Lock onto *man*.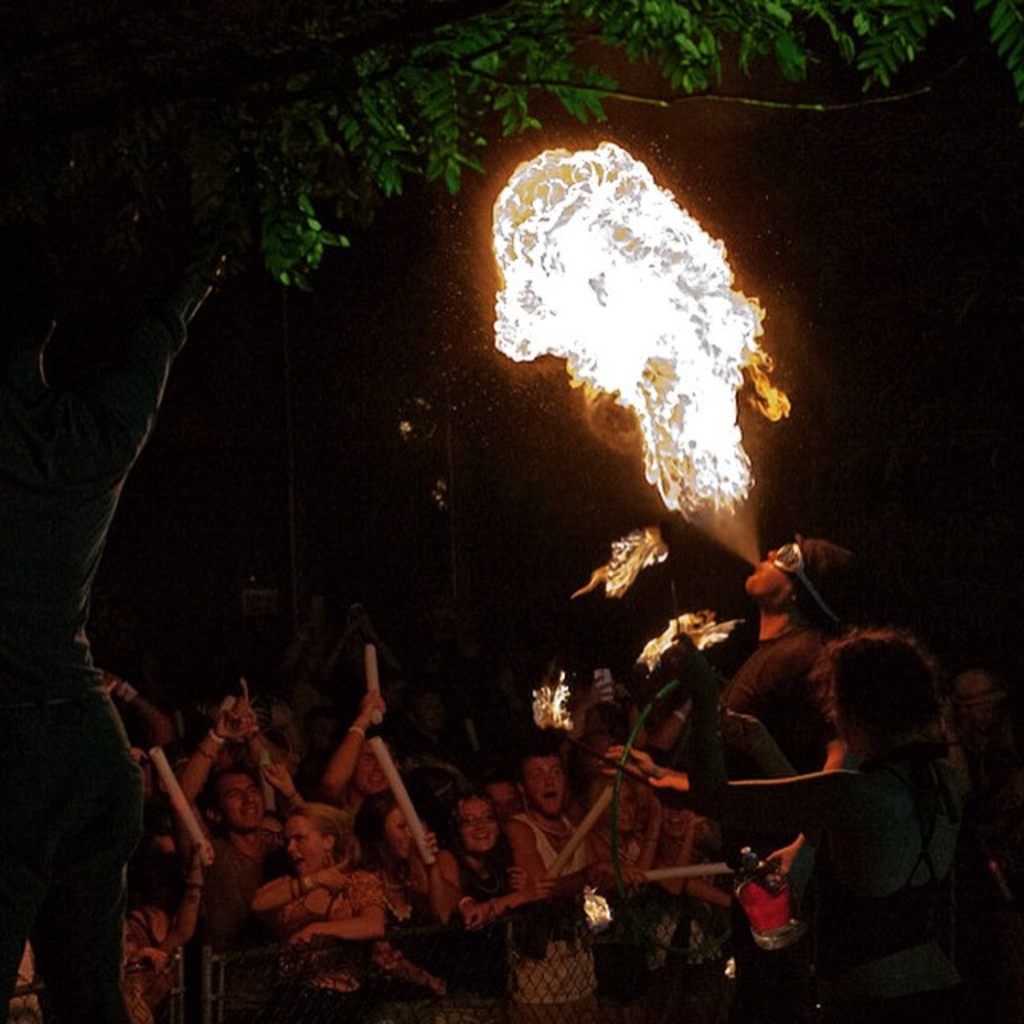
Locked: bbox=(717, 536, 862, 896).
